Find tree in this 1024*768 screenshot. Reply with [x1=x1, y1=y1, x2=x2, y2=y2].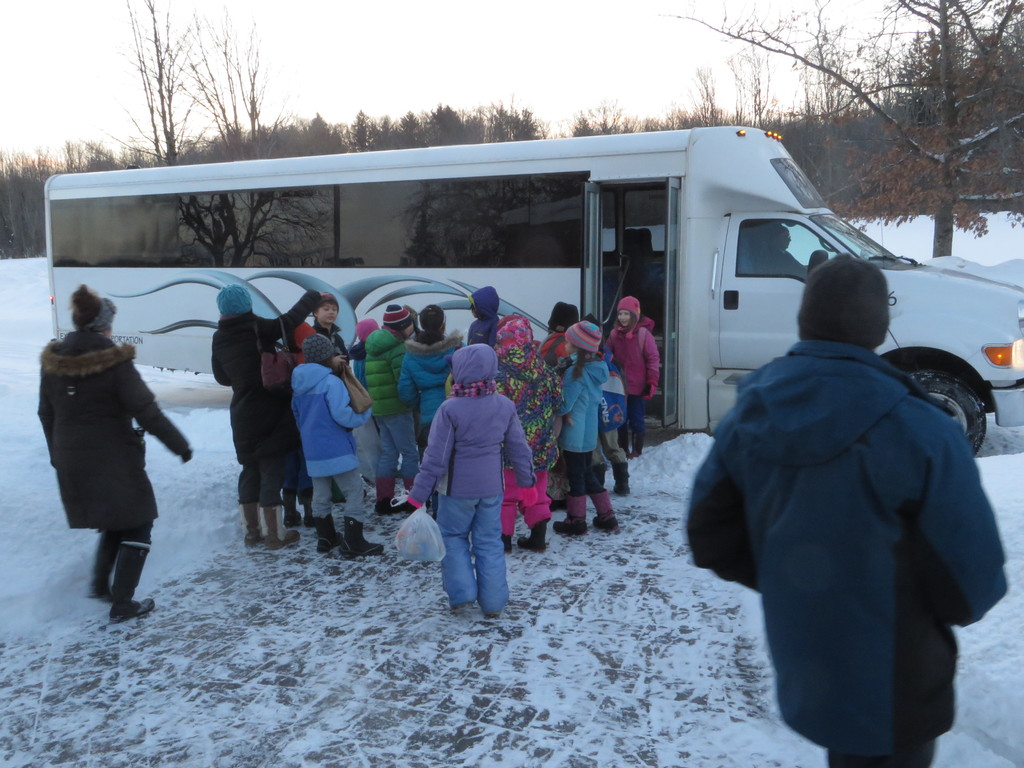
[x1=654, y1=0, x2=1023, y2=257].
